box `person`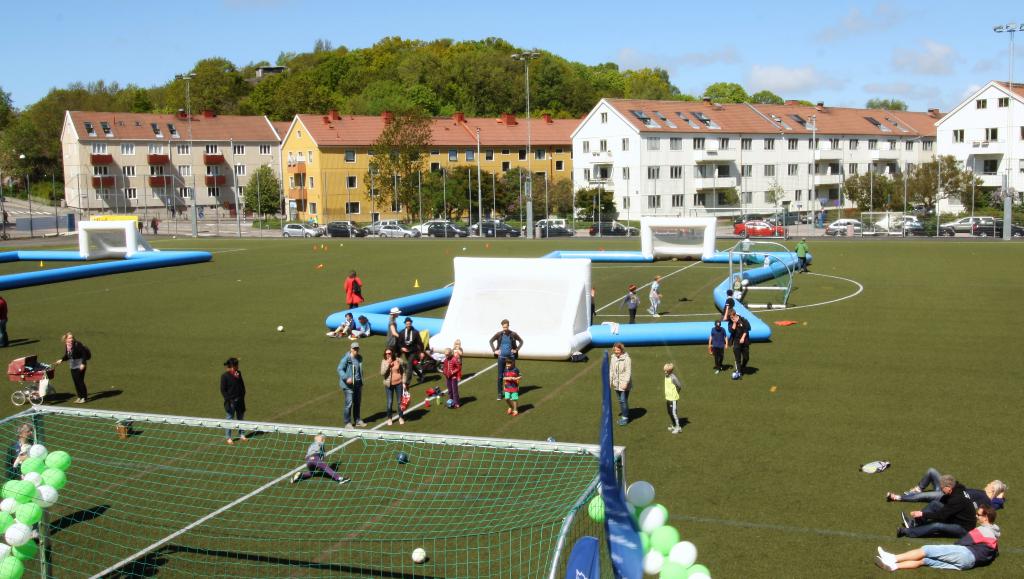
290,432,349,485
